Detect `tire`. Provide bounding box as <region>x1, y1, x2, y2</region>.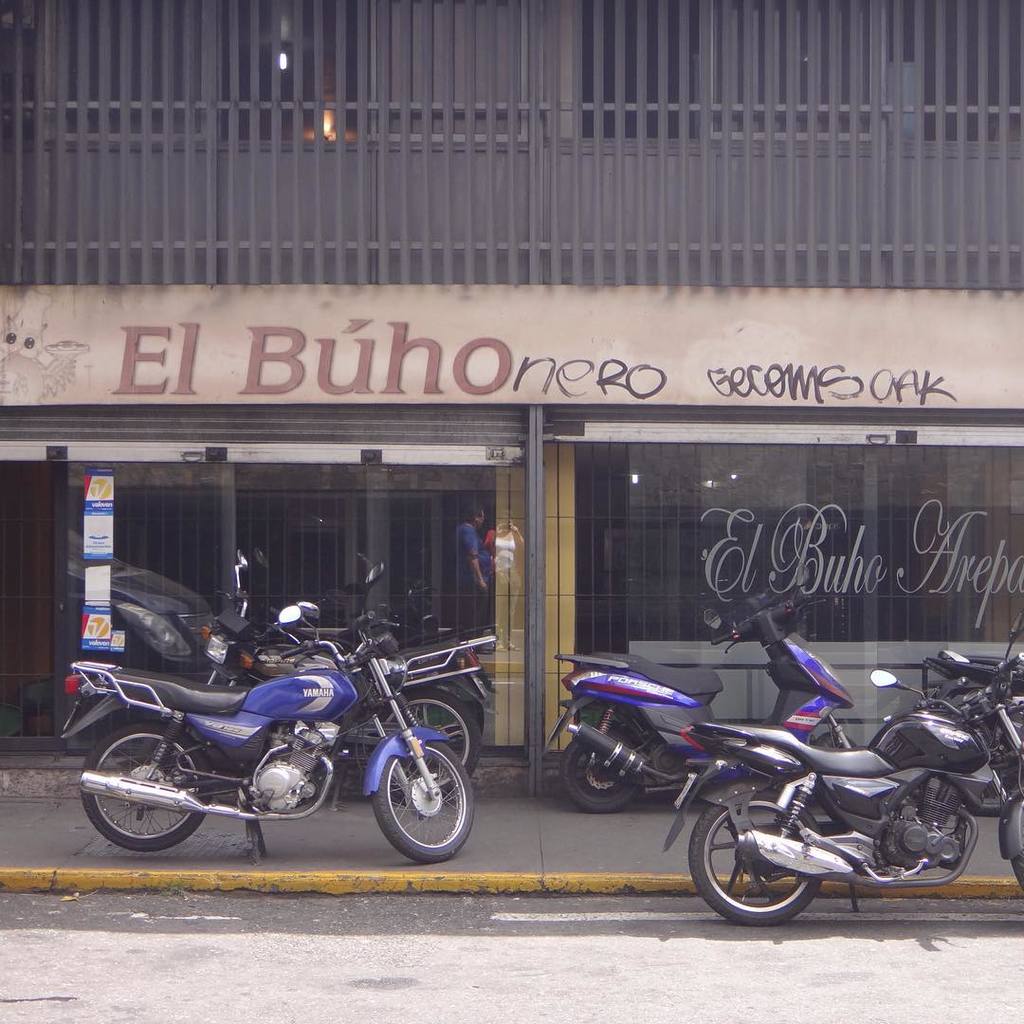
<region>367, 721, 480, 866</region>.
